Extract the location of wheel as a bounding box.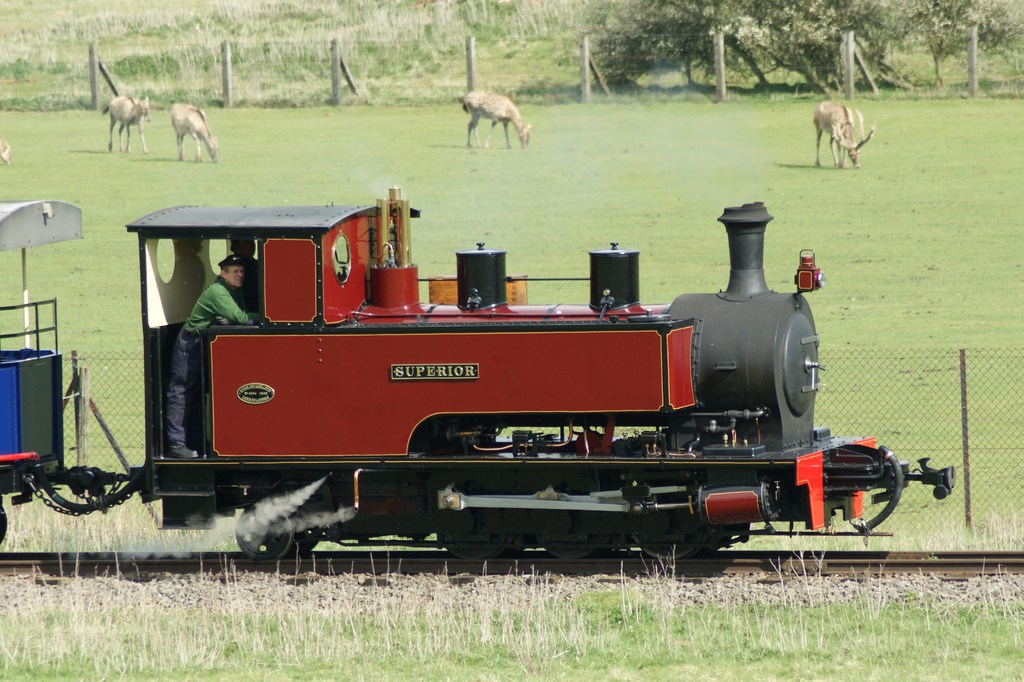
[632, 527, 710, 561].
